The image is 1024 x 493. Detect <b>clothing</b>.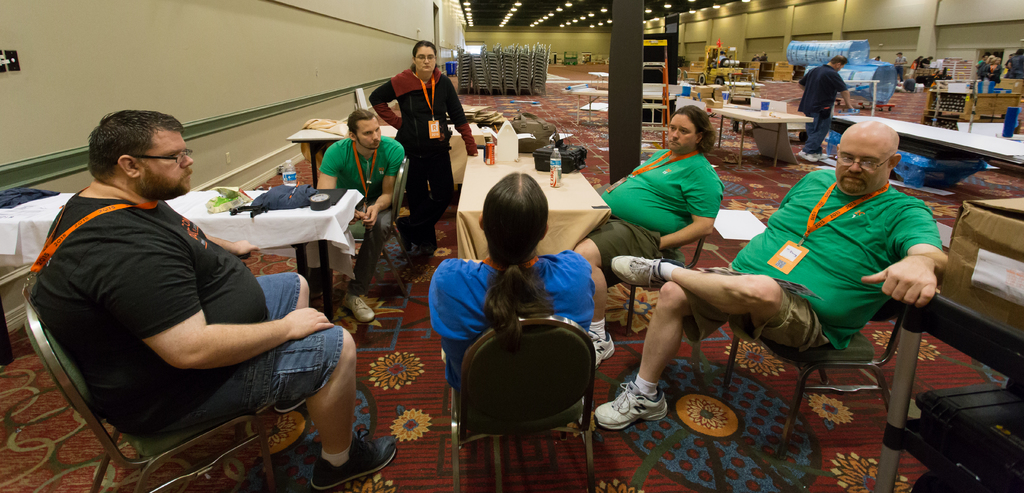
Detection: (left=418, top=248, right=591, bottom=419).
